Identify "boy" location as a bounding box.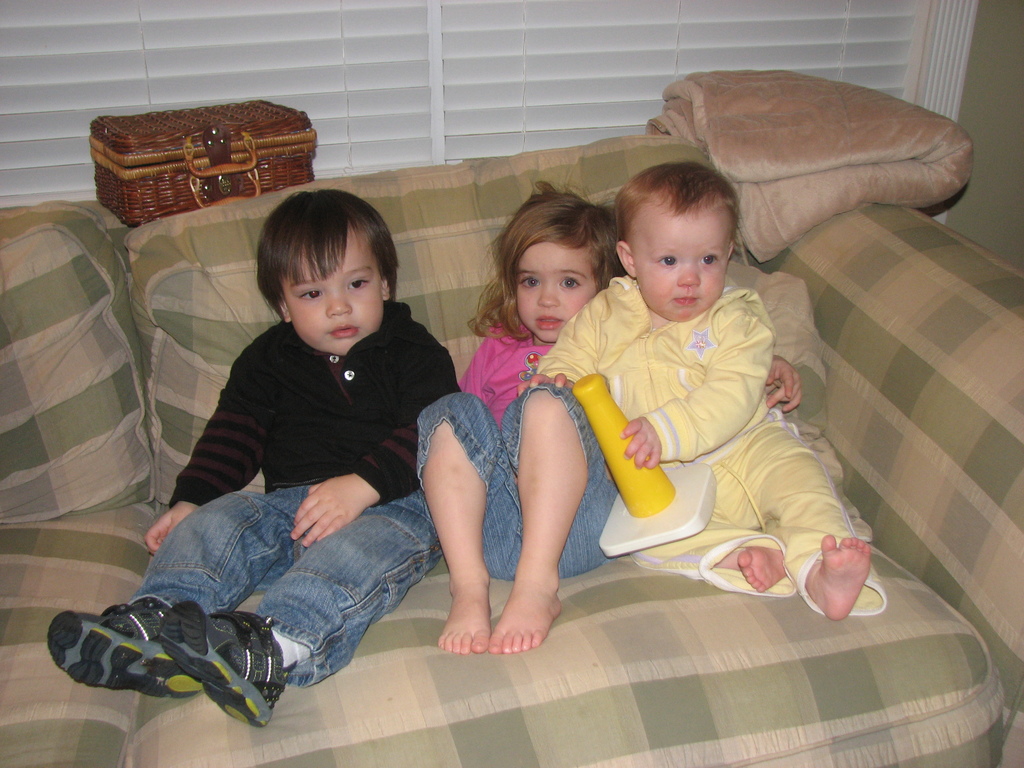
(x1=113, y1=194, x2=456, y2=717).
